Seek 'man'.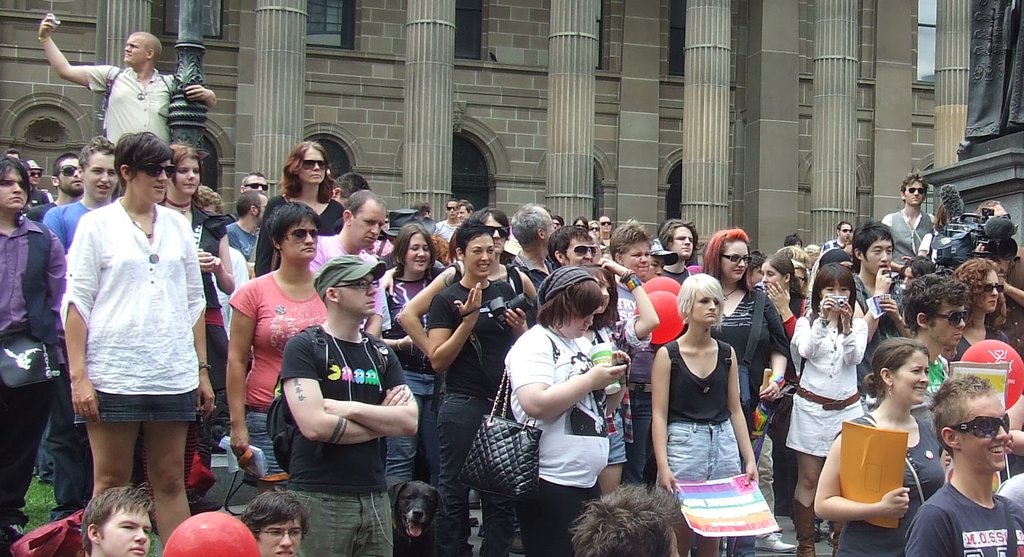
269:252:419:556.
